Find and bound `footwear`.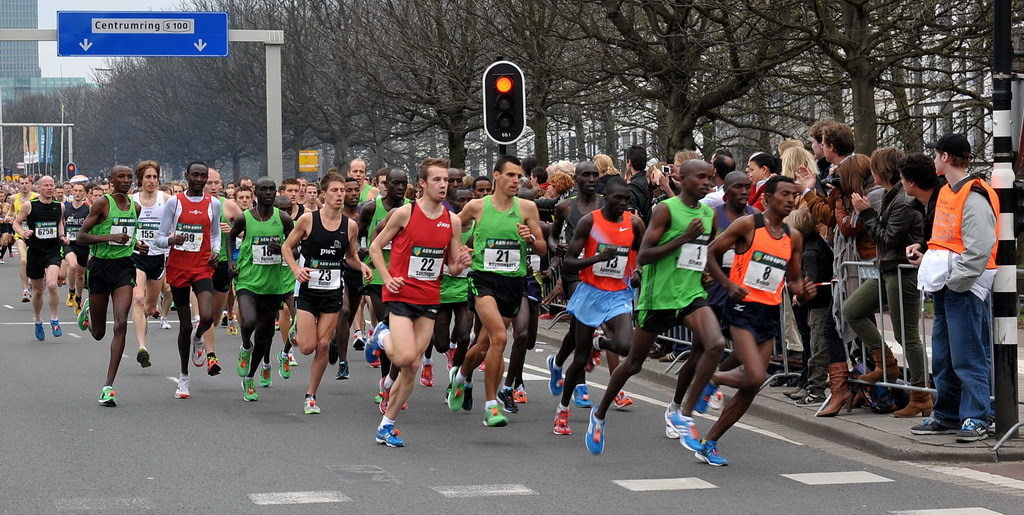
Bound: {"x1": 66, "y1": 288, "x2": 78, "y2": 308}.
